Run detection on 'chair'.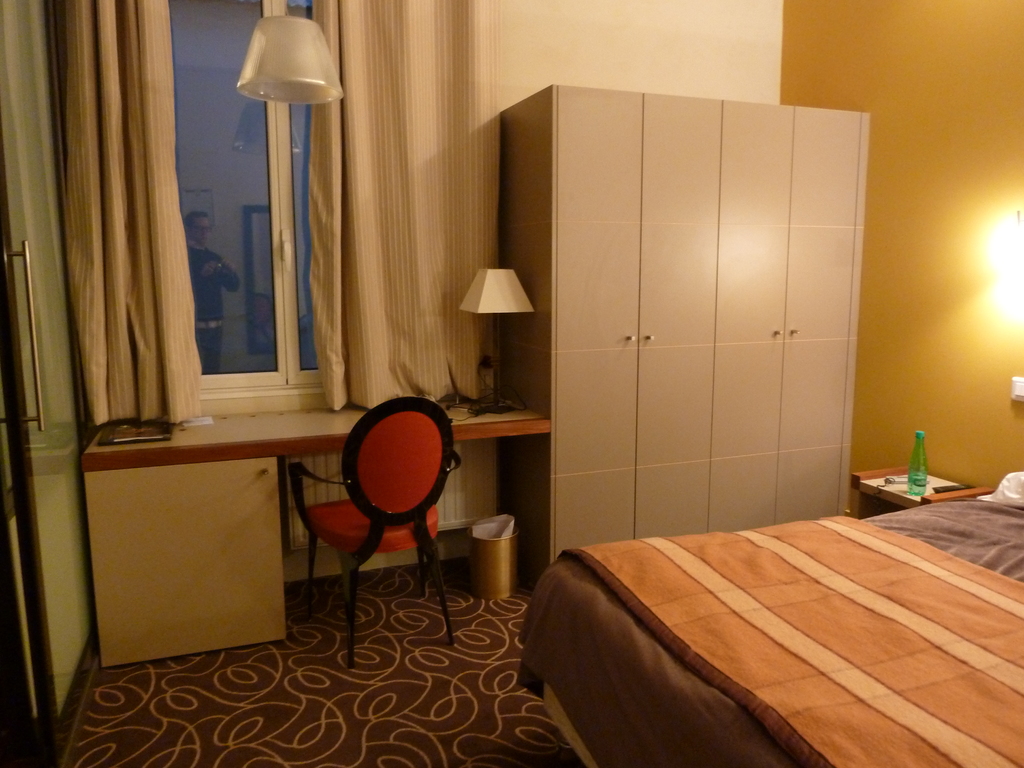
Result: rect(291, 381, 470, 612).
